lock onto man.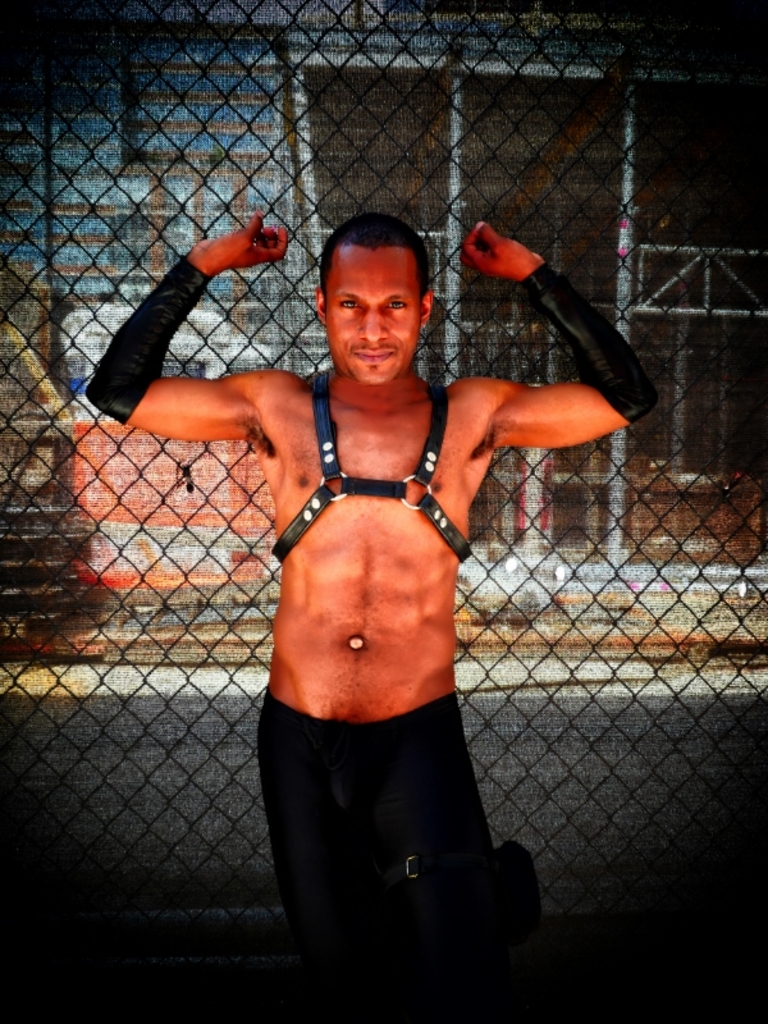
Locked: 154/211/613/996.
